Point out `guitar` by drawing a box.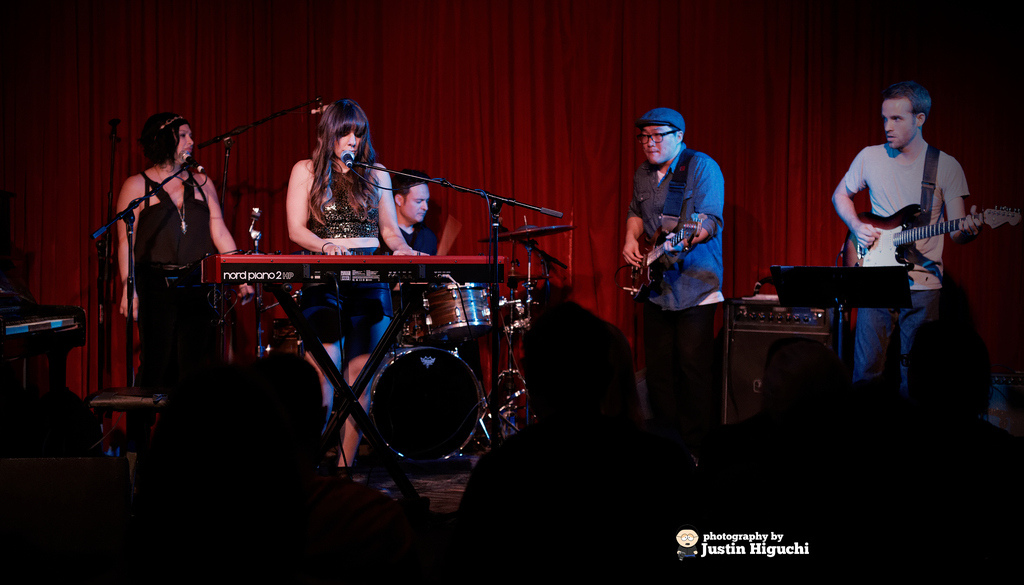
locate(840, 193, 1023, 292).
